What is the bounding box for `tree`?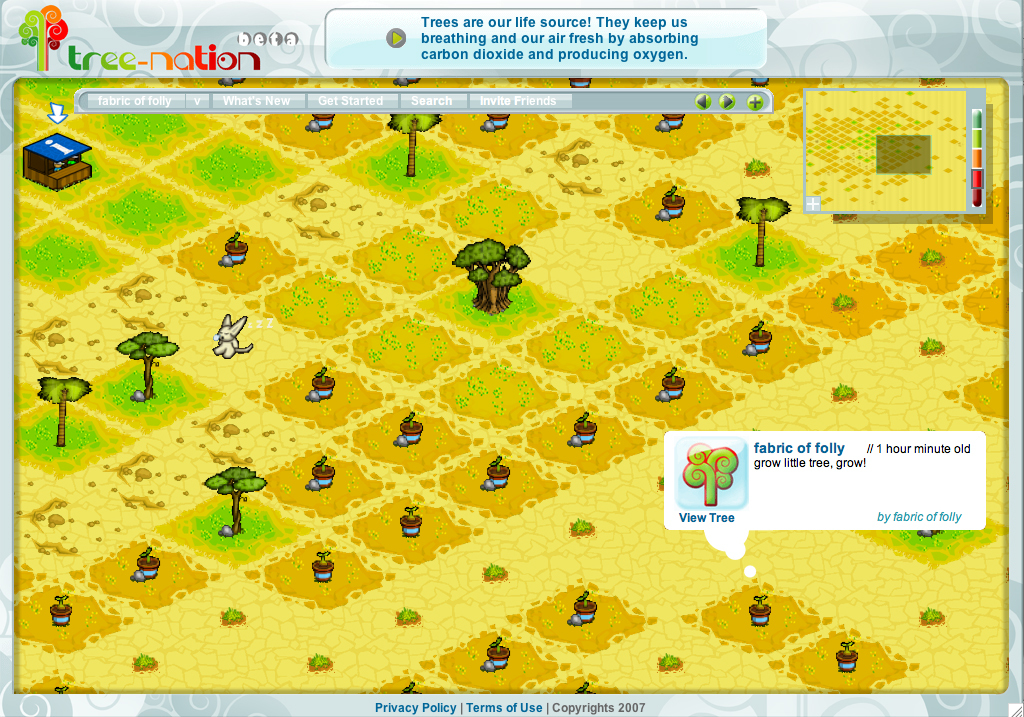
[109, 325, 180, 406].
